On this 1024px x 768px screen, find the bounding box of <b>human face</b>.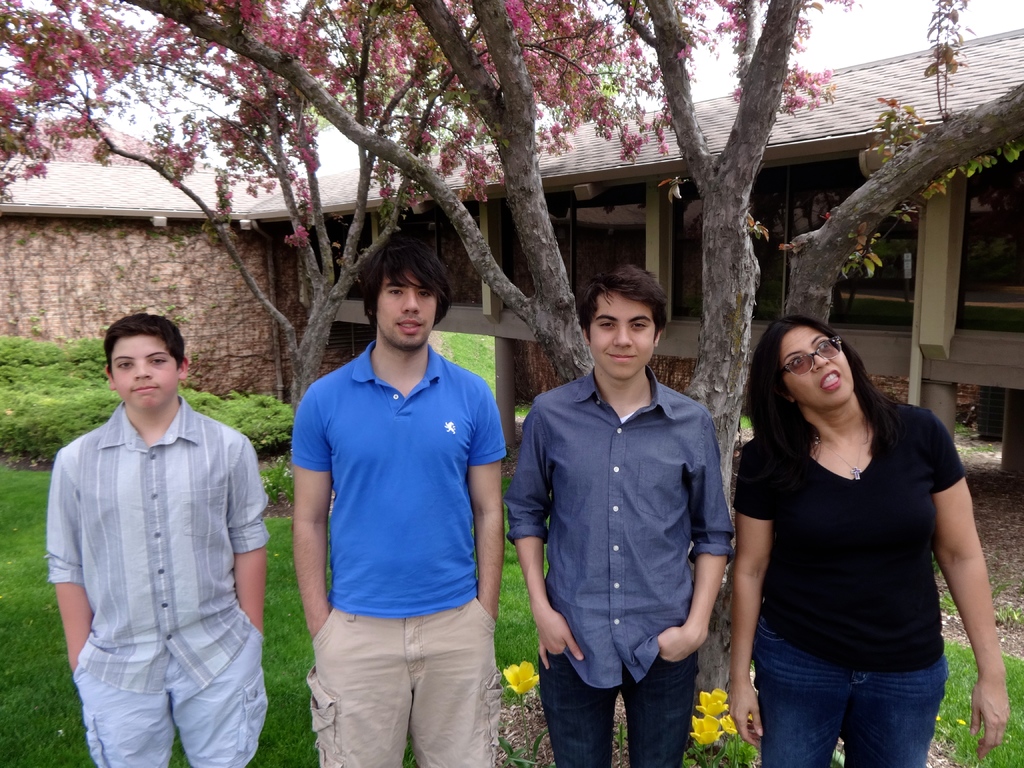
Bounding box: <region>372, 274, 440, 355</region>.
